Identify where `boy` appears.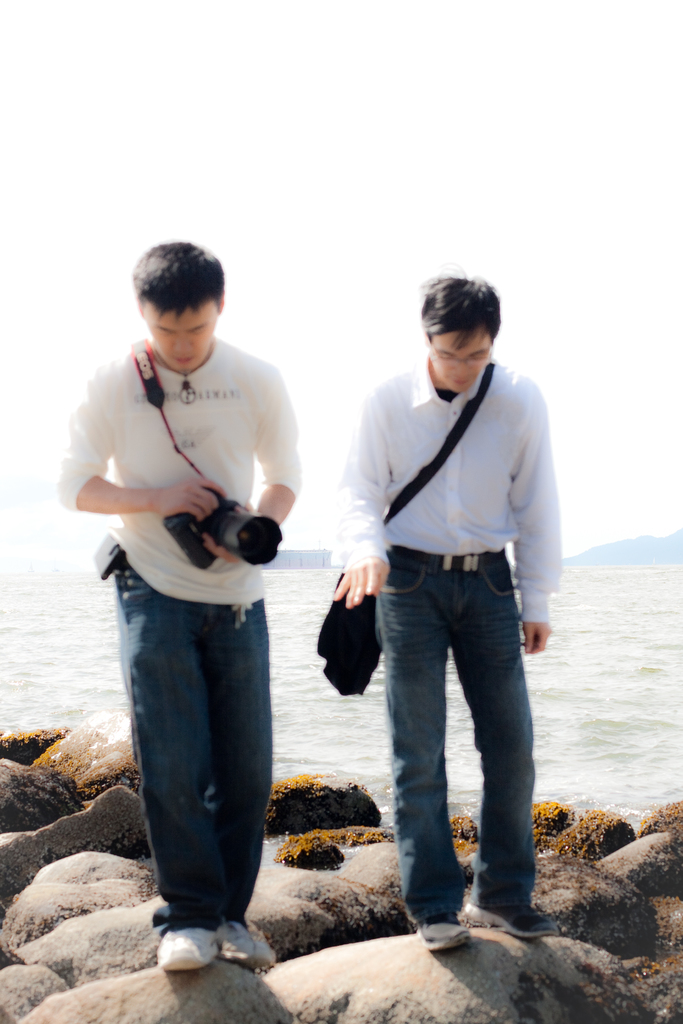
Appears at 334, 269, 561, 946.
